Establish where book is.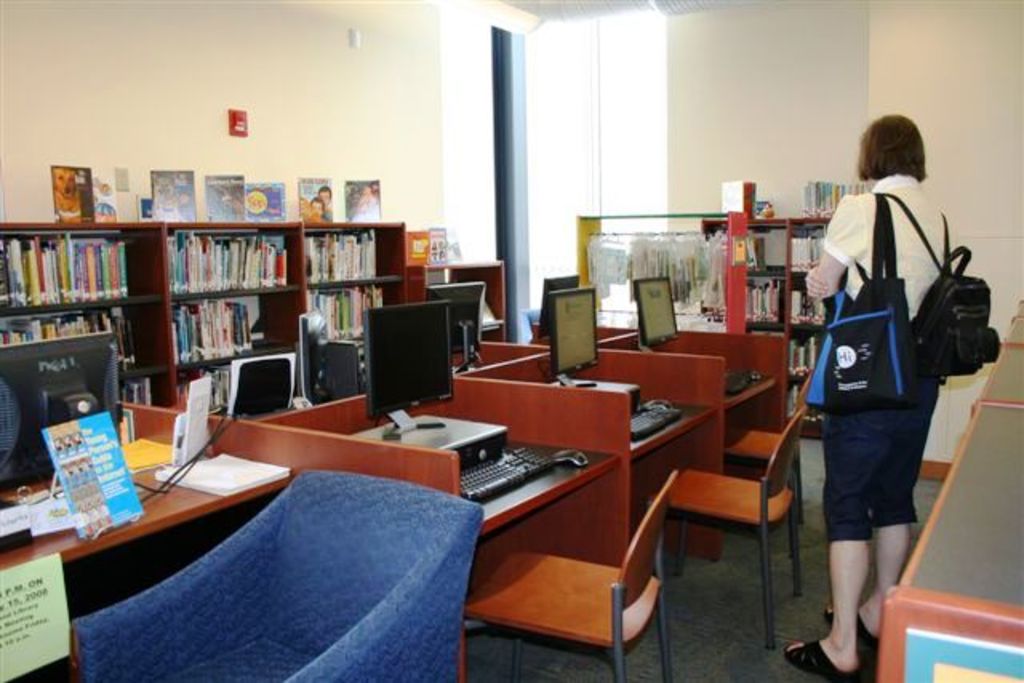
Established at bbox=(173, 408, 192, 457).
